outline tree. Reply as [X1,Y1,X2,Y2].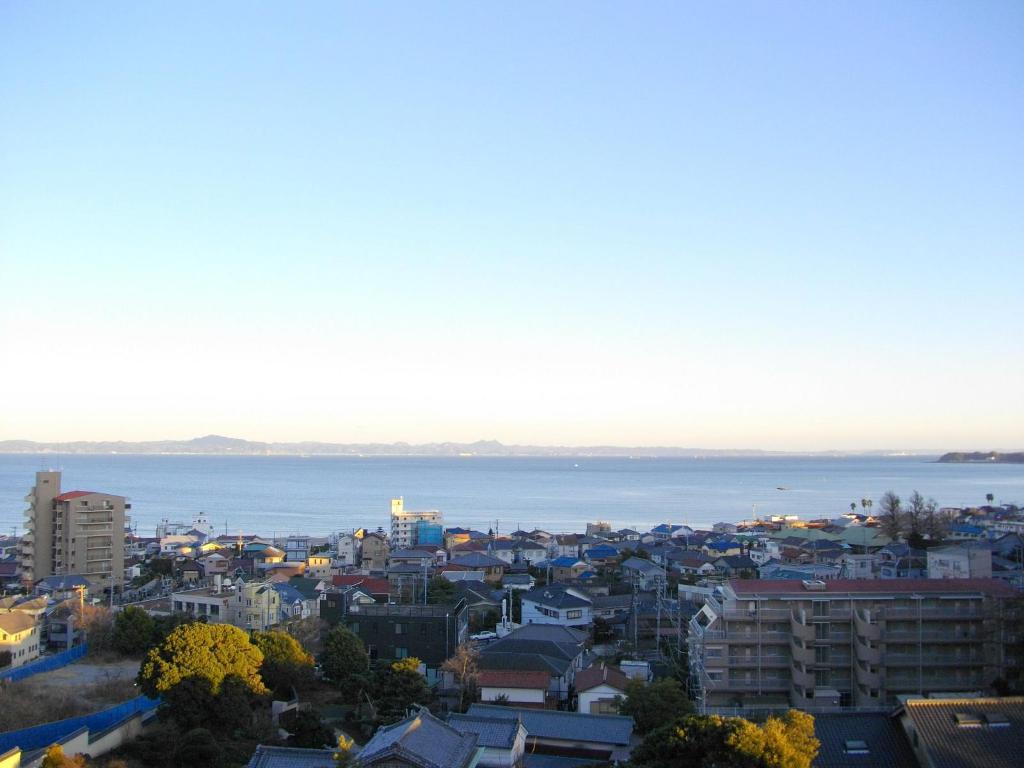
[323,615,367,691].
